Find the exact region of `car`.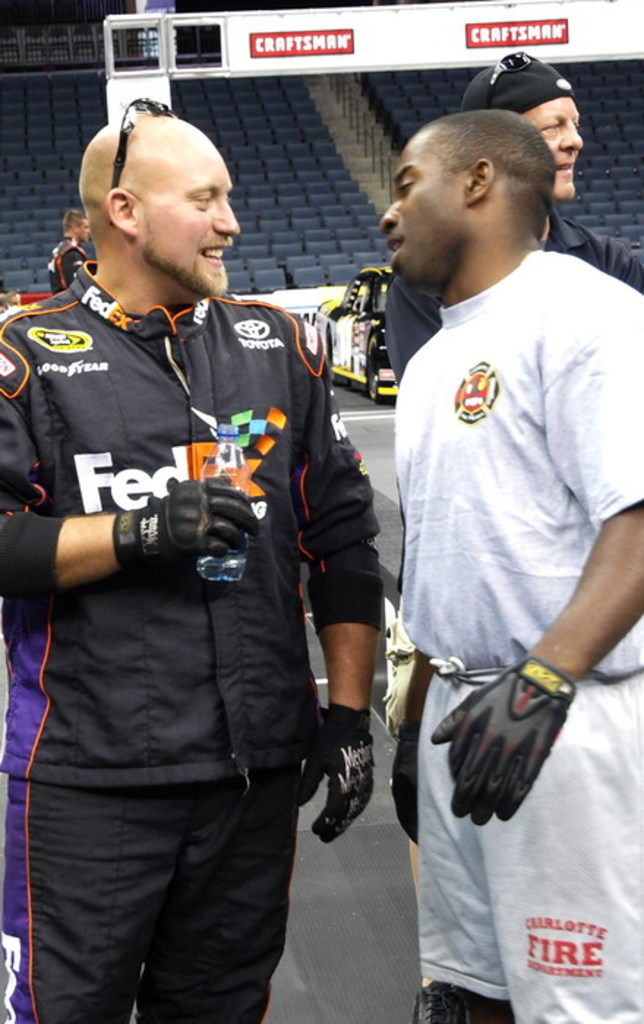
Exact region: (310, 266, 397, 401).
